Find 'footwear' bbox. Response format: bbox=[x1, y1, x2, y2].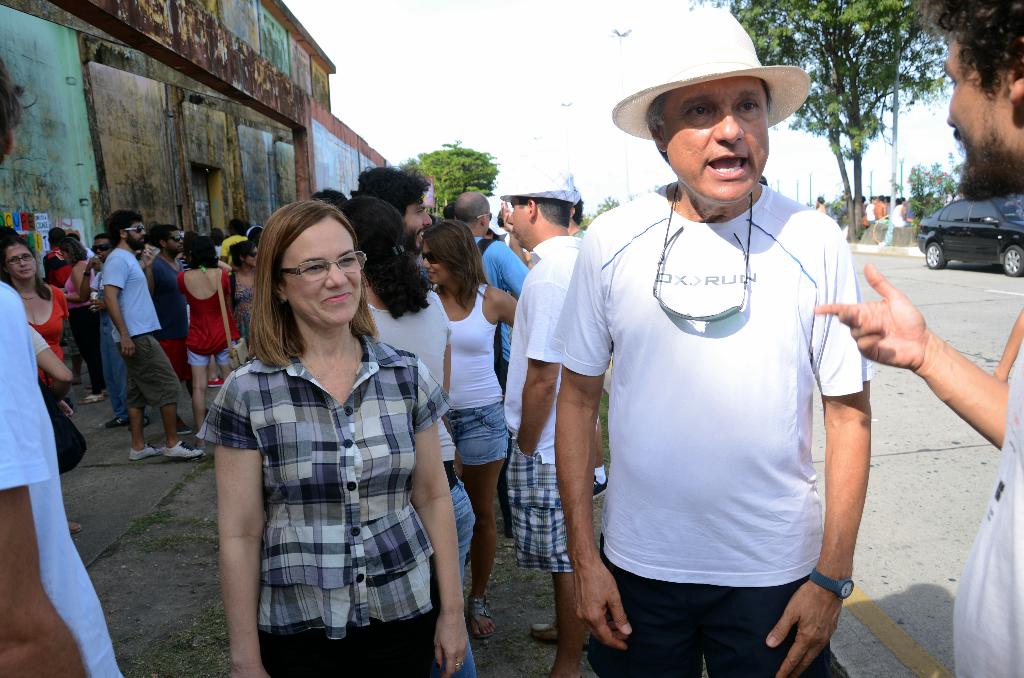
bbox=[127, 439, 164, 460].
